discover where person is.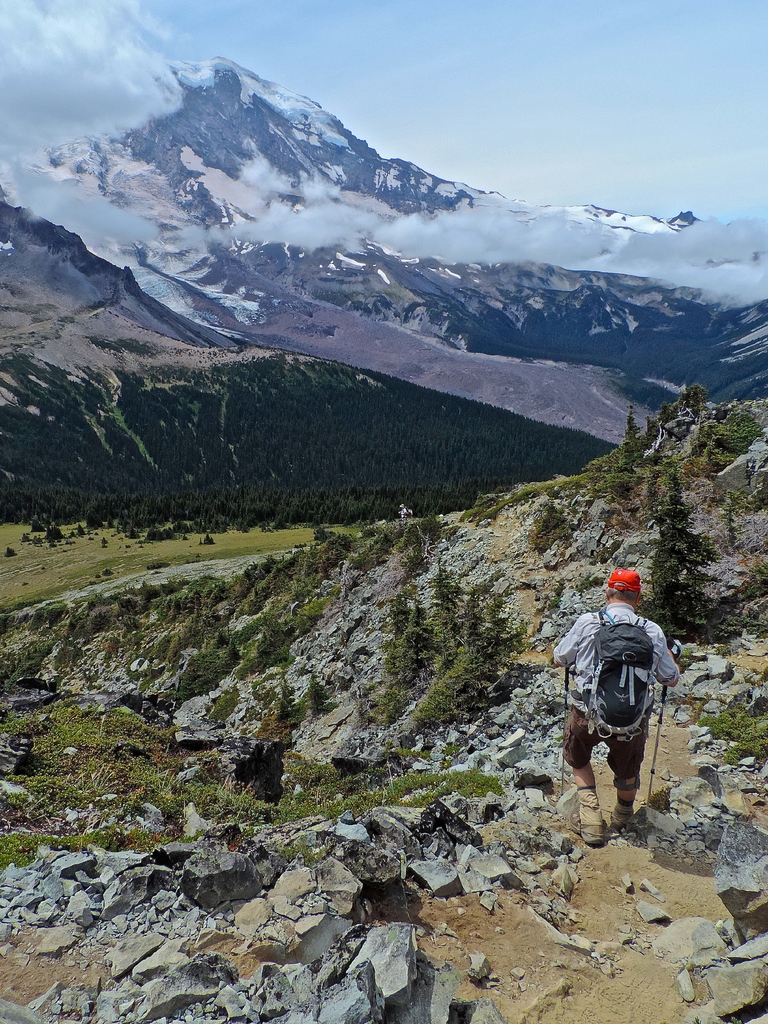
Discovered at detection(566, 564, 689, 840).
